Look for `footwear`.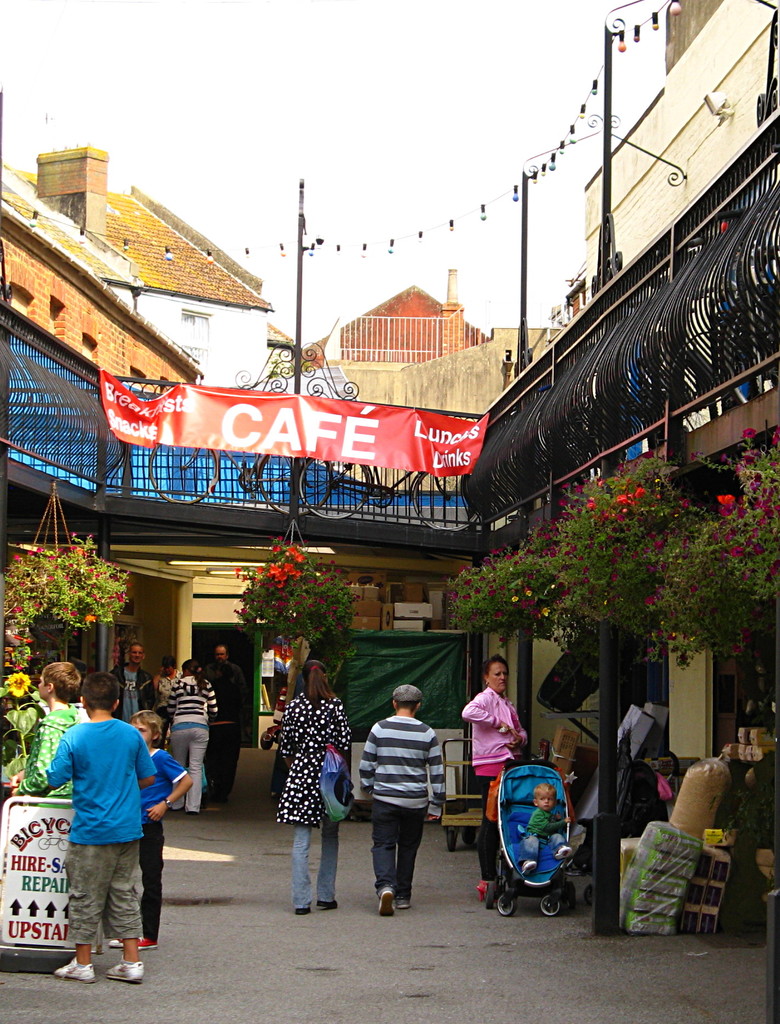
Found: region(107, 960, 147, 981).
